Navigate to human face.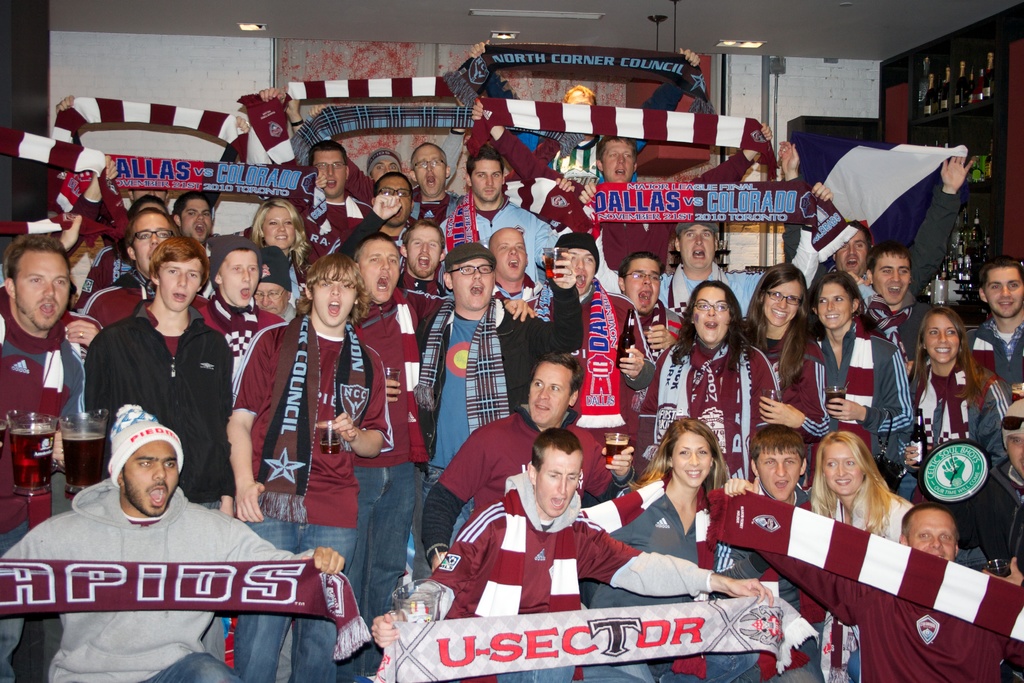
Navigation target: l=831, t=233, r=870, b=272.
